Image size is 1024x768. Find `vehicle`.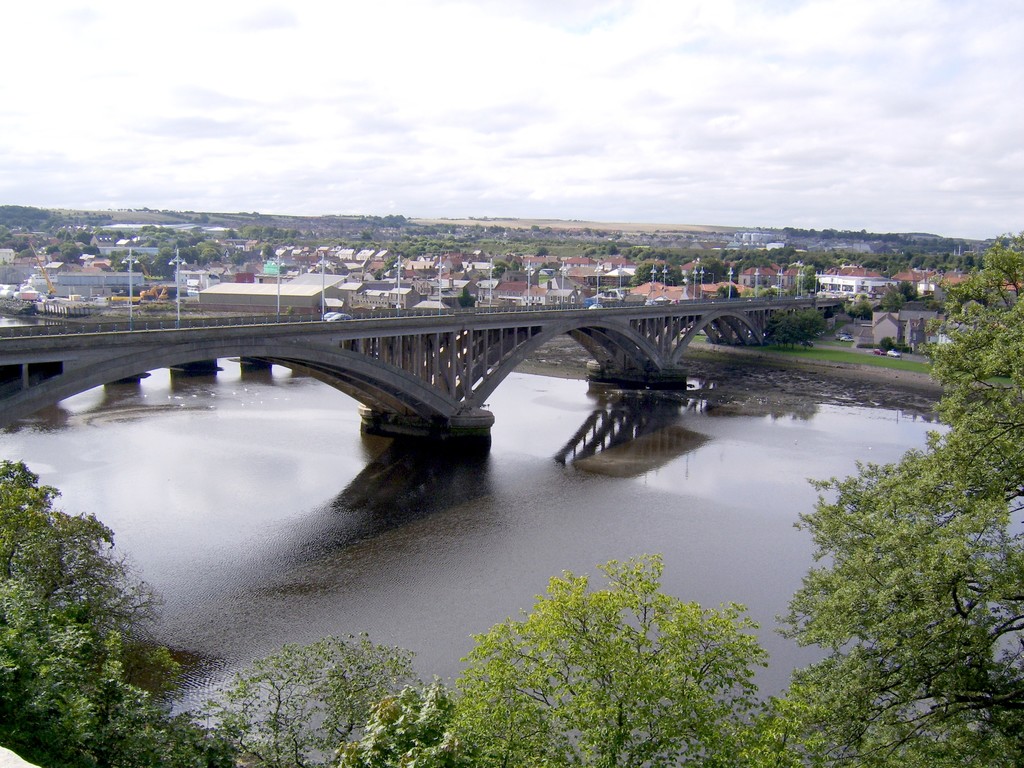
589,305,602,312.
